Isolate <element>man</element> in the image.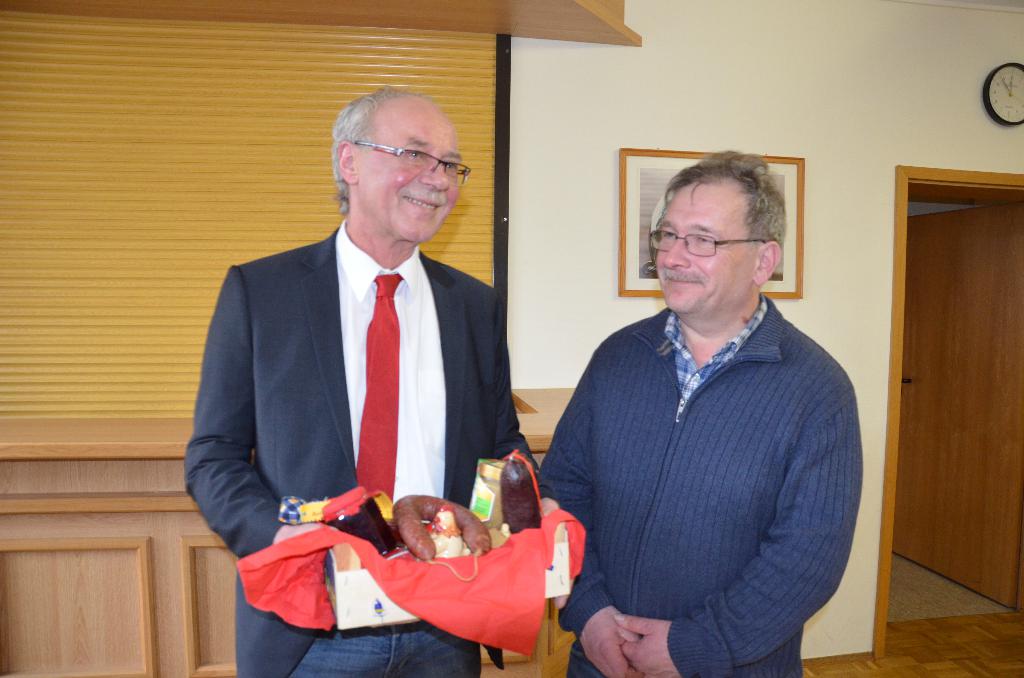
Isolated region: <box>187,77,538,659</box>.
